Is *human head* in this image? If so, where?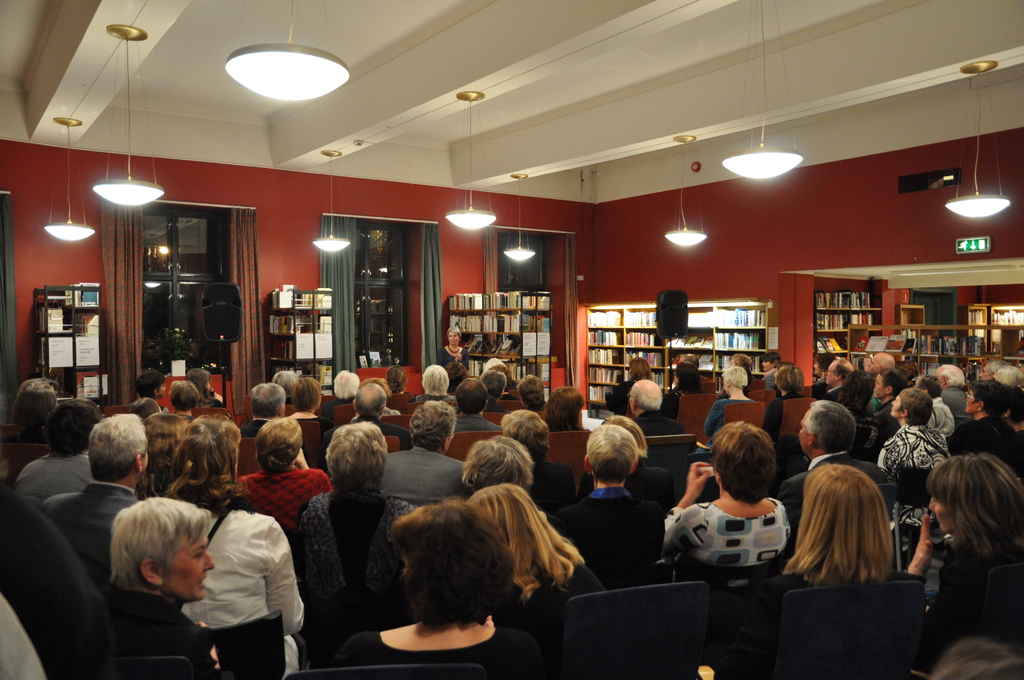
Yes, at {"x1": 990, "y1": 360, "x2": 1023, "y2": 392}.
